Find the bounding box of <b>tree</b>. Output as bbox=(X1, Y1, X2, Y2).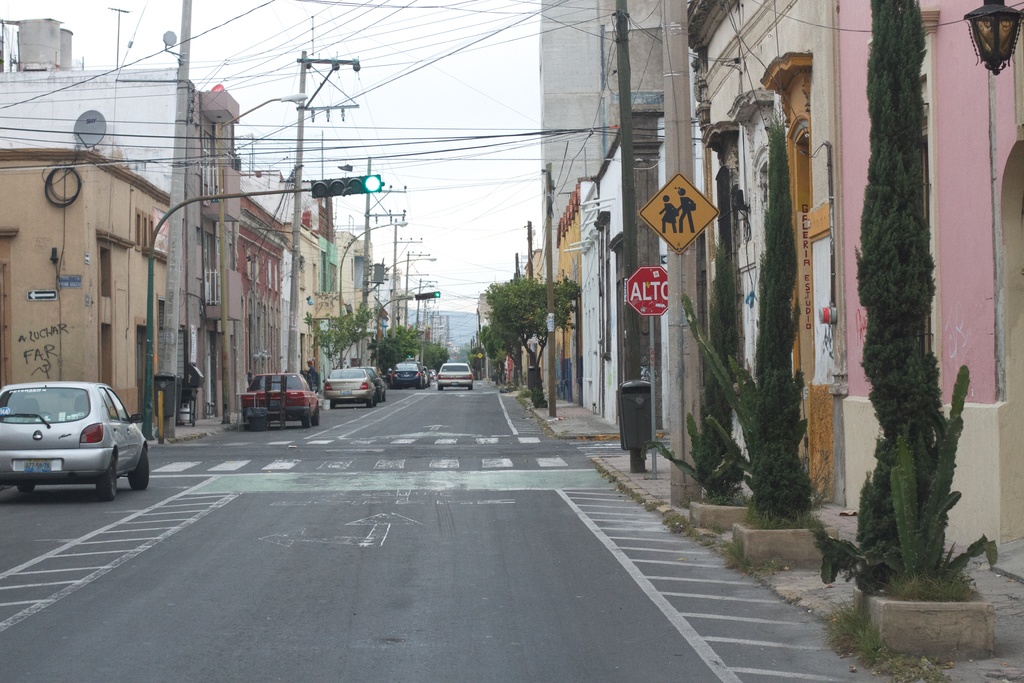
bbox=(480, 274, 574, 407).
